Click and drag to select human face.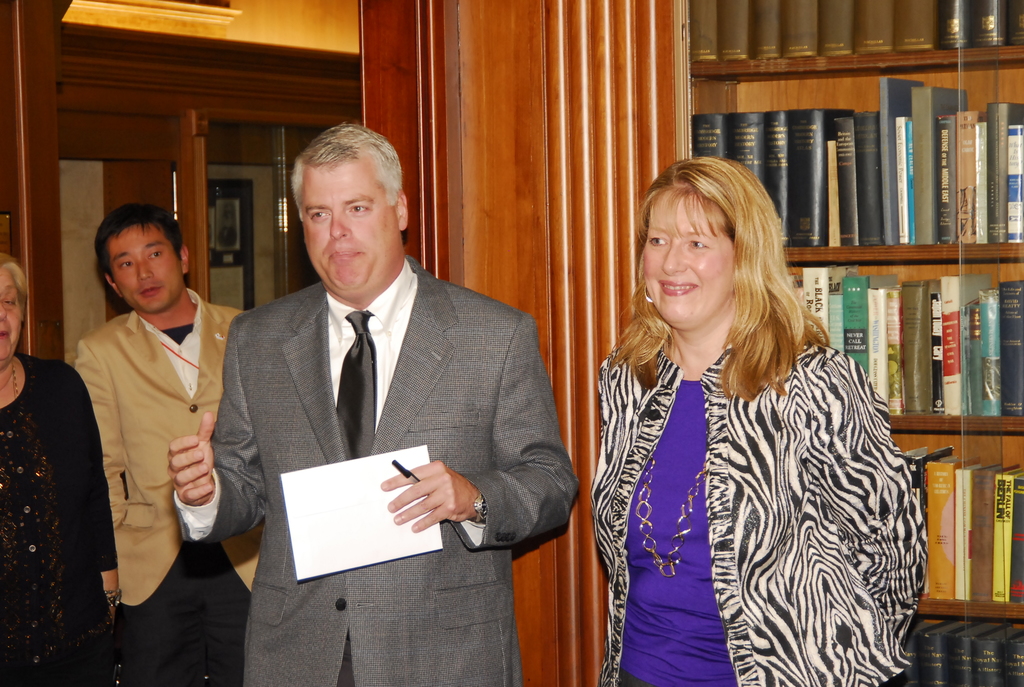
Selection: <region>642, 191, 730, 332</region>.
